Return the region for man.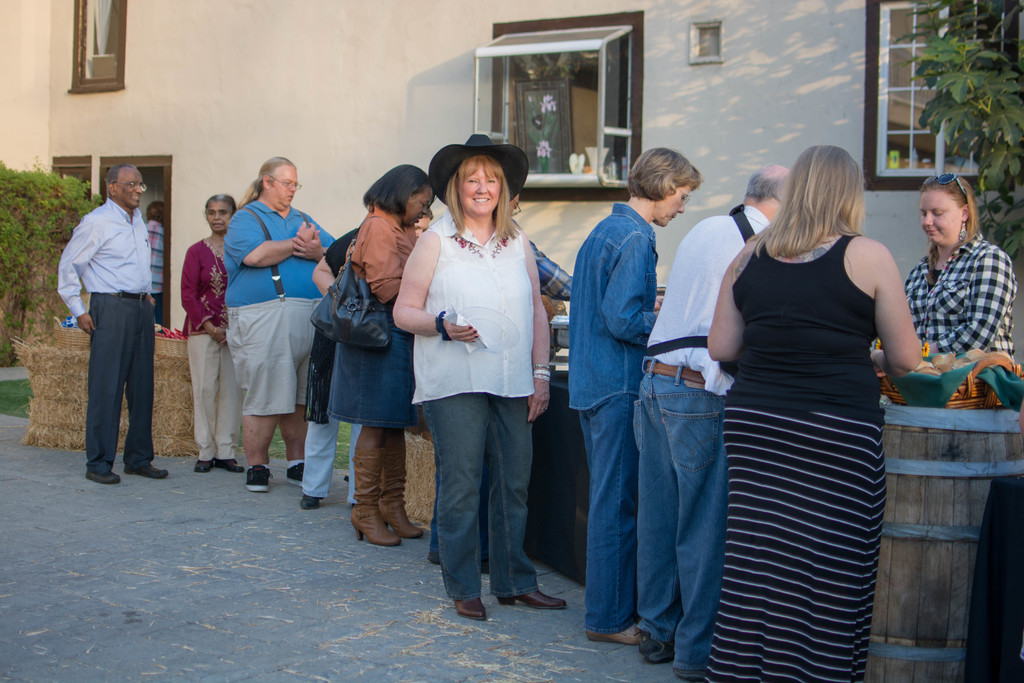
[x1=632, y1=162, x2=797, y2=682].
